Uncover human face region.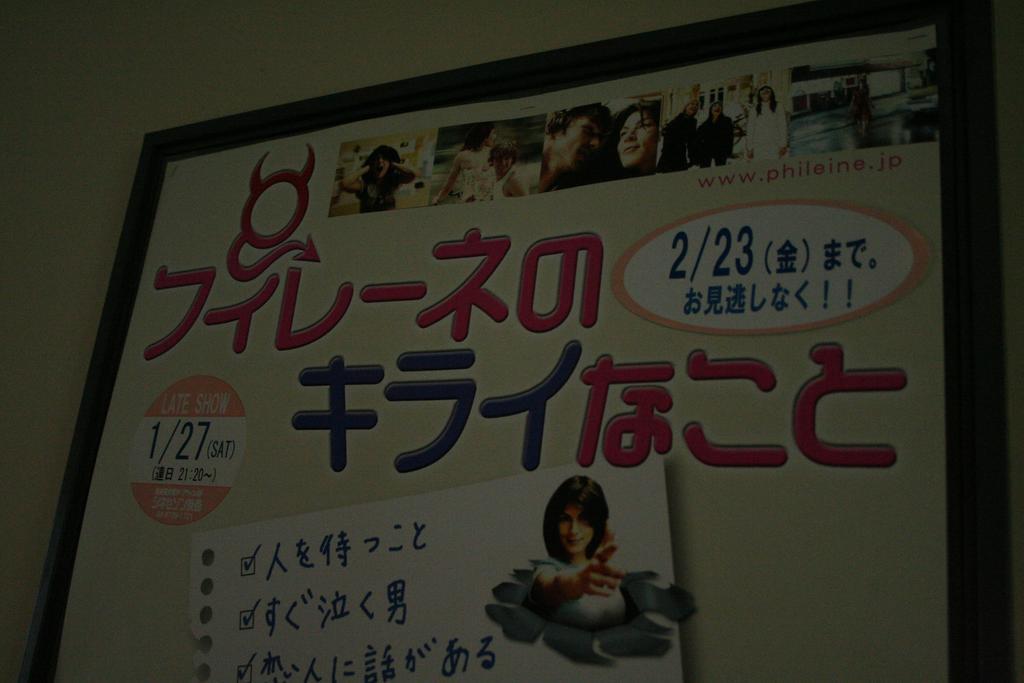
Uncovered: [x1=615, y1=111, x2=658, y2=164].
